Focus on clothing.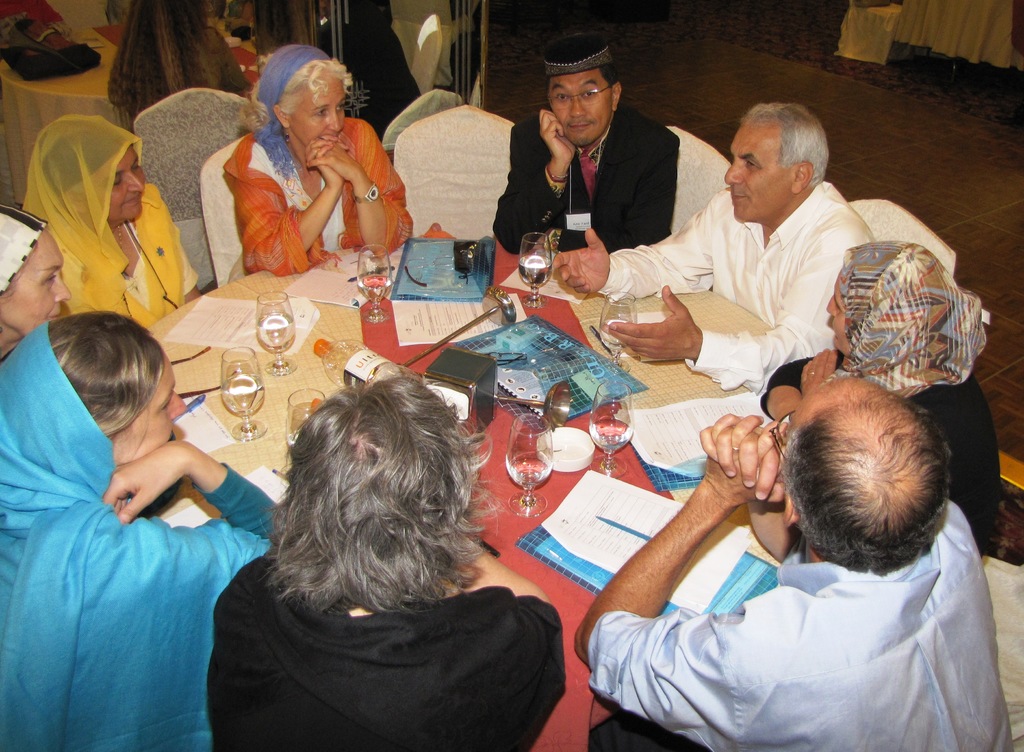
Focused at crop(0, 315, 278, 751).
